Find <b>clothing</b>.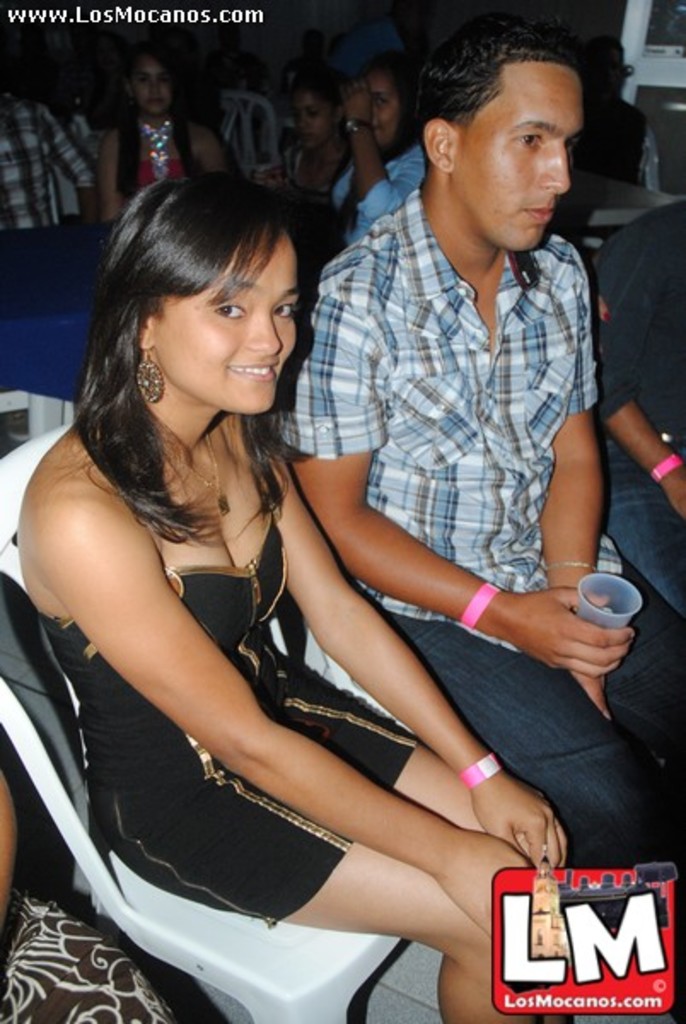
(x1=287, y1=53, x2=355, y2=82).
